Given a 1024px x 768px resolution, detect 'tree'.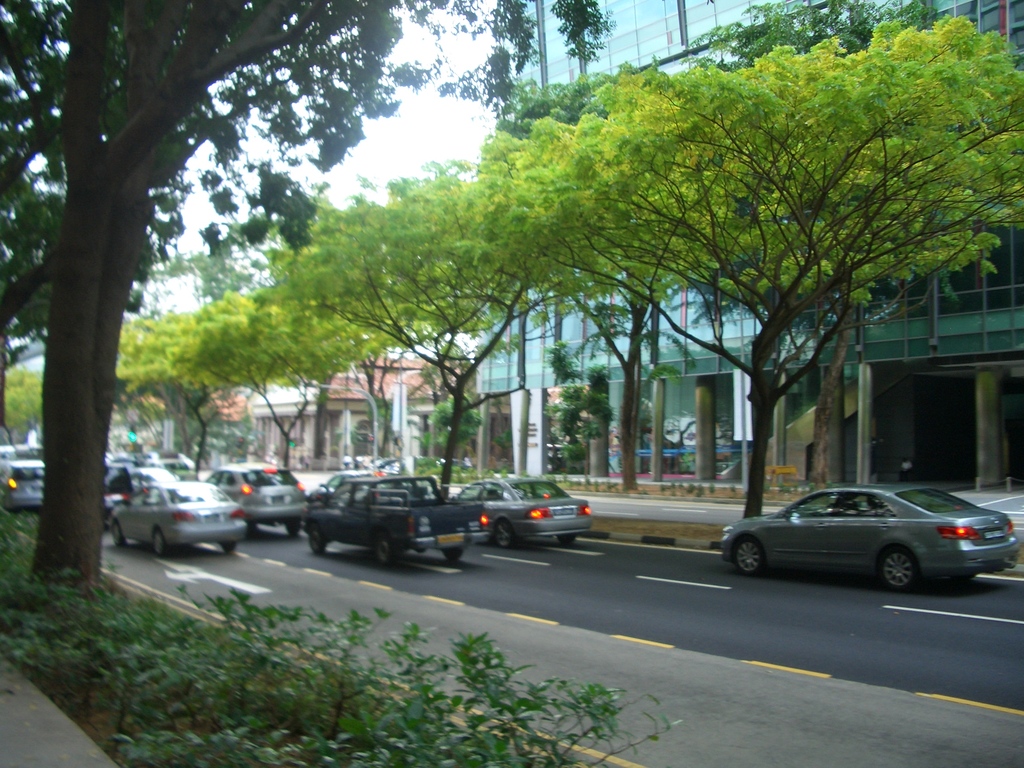
detection(0, 0, 619, 600).
